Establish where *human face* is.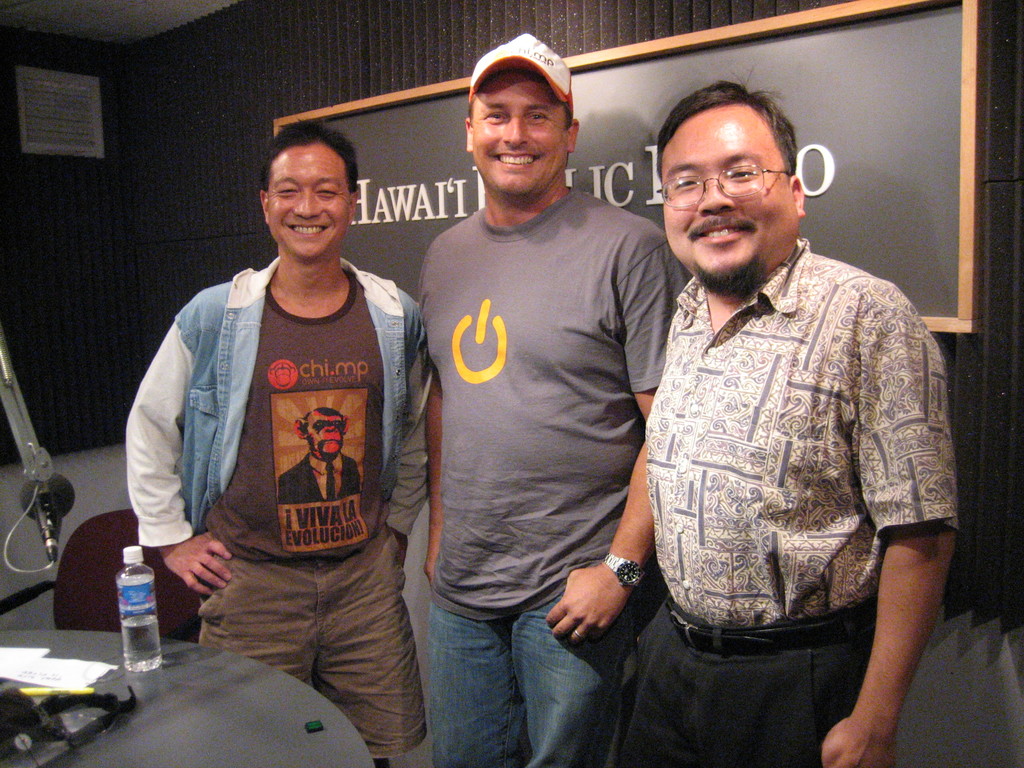
Established at 266,145,350,257.
